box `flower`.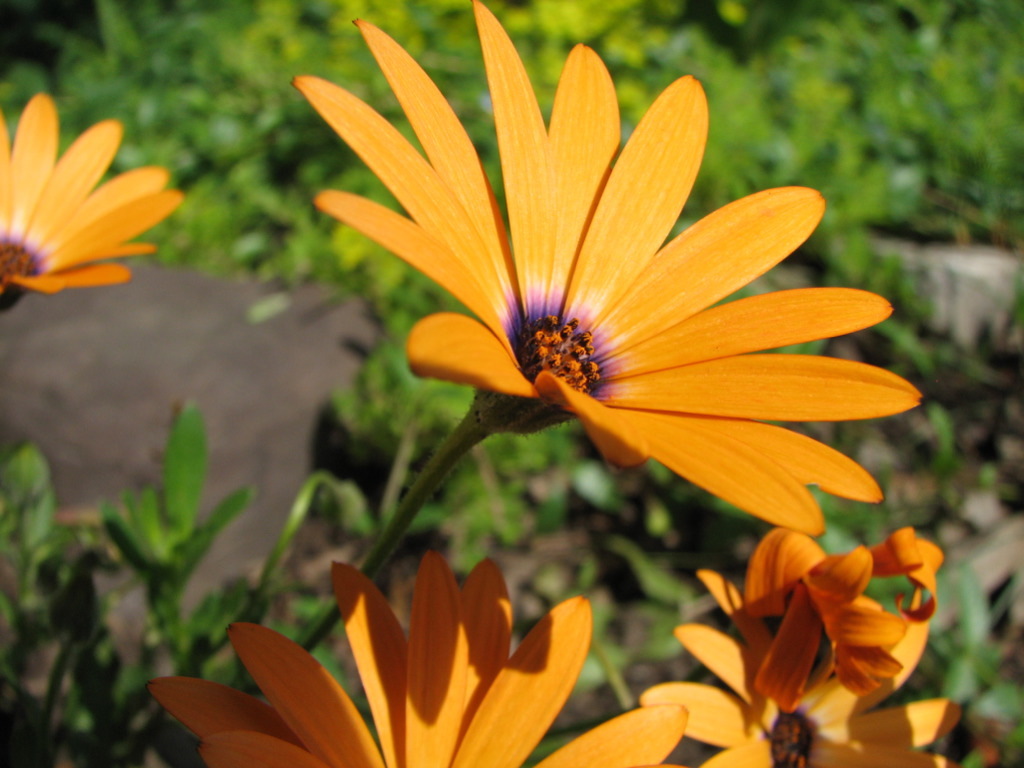
[142,545,685,767].
